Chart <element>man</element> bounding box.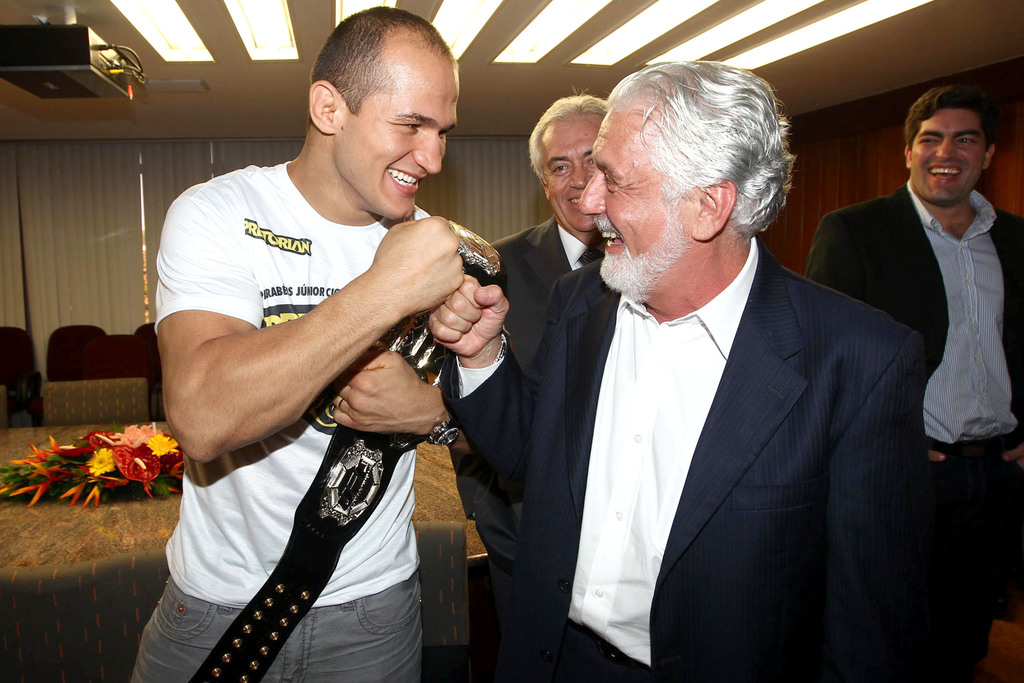
Charted: [434, 84, 617, 682].
